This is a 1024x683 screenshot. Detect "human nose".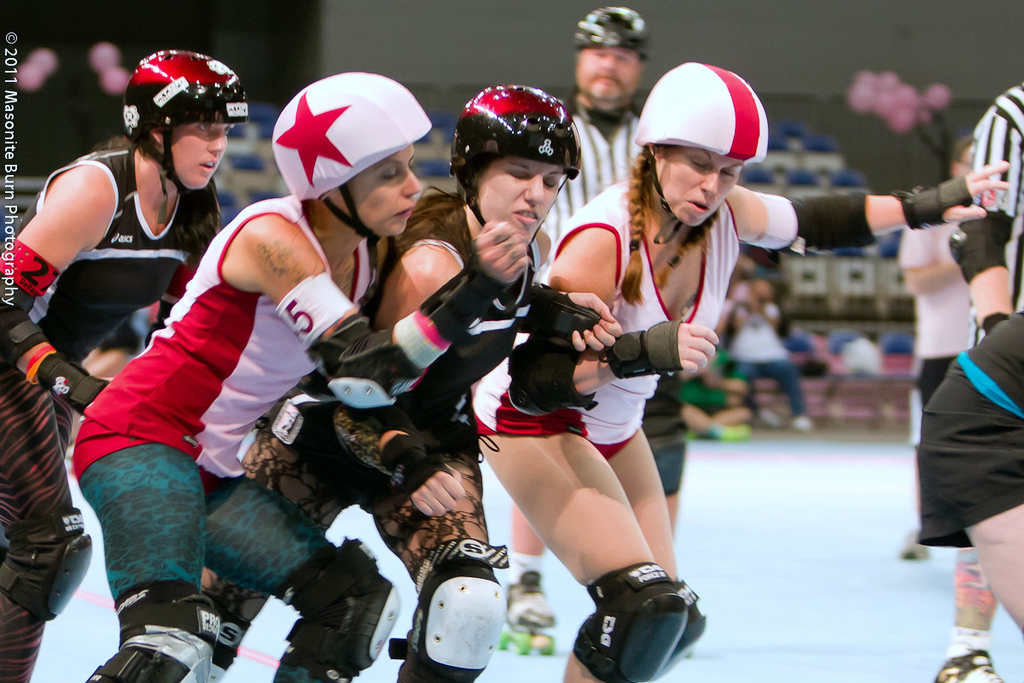
x1=596, y1=55, x2=614, y2=75.
